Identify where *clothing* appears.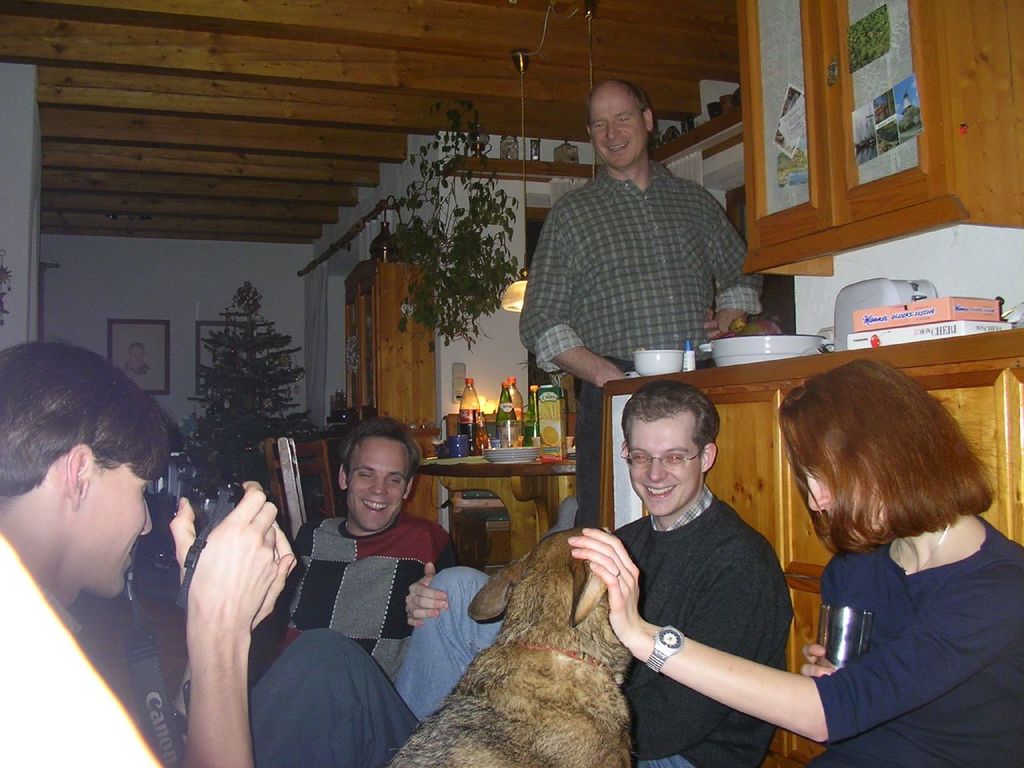
Appears at (x1=38, y1=583, x2=423, y2=767).
